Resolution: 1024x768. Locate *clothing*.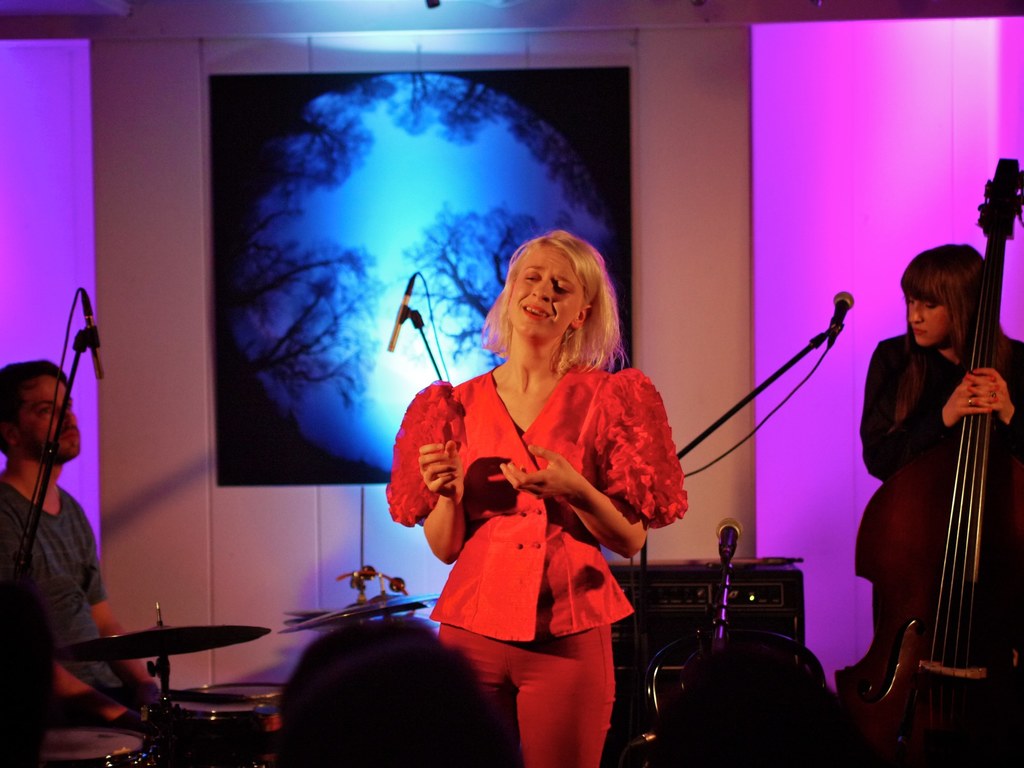
x1=851 y1=320 x2=1023 y2=684.
